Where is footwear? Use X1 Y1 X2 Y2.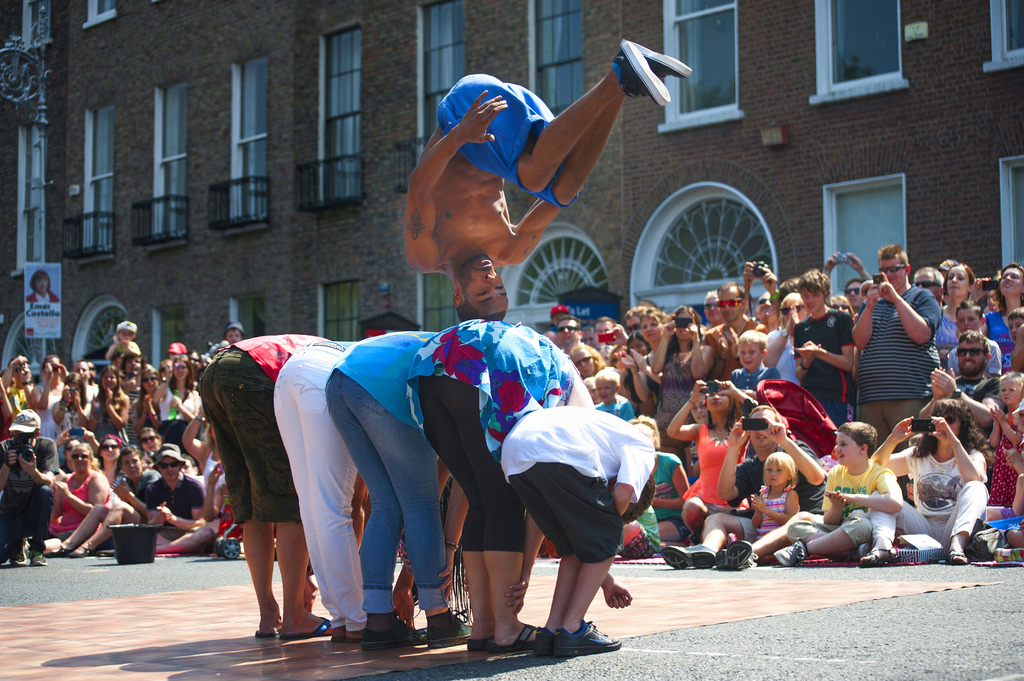
11 540 26 565.
